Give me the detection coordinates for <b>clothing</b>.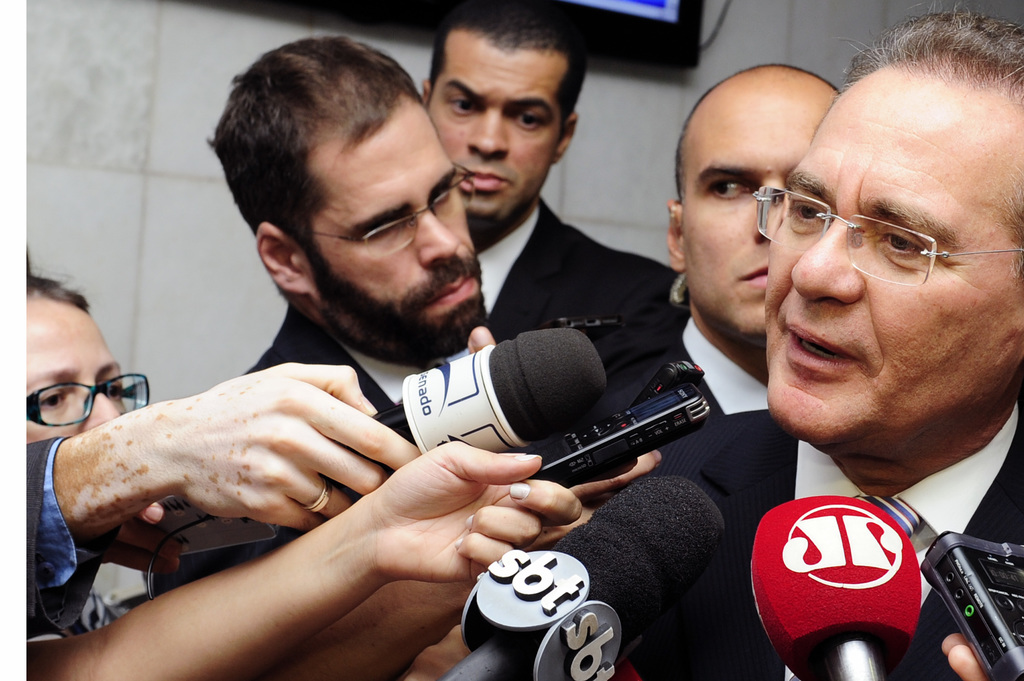
region(570, 314, 773, 427).
